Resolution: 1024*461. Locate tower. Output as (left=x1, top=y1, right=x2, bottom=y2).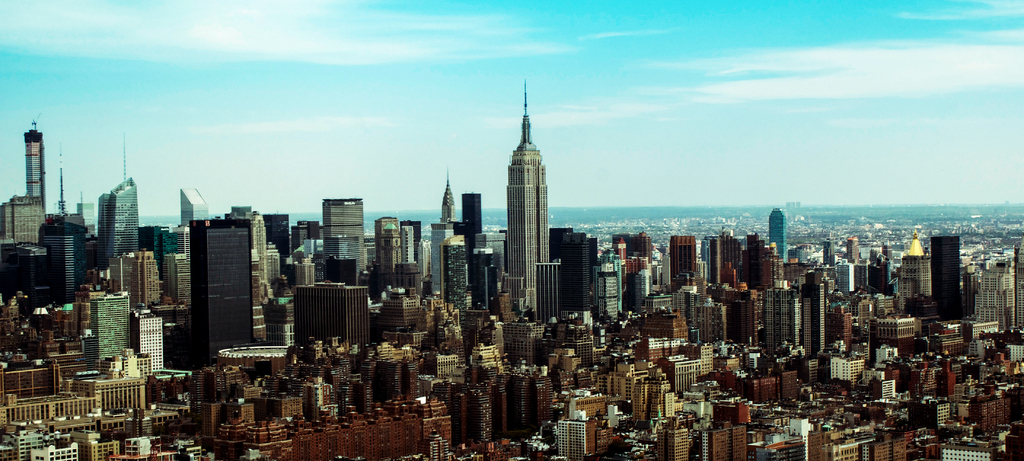
(left=4, top=188, right=47, bottom=243).
